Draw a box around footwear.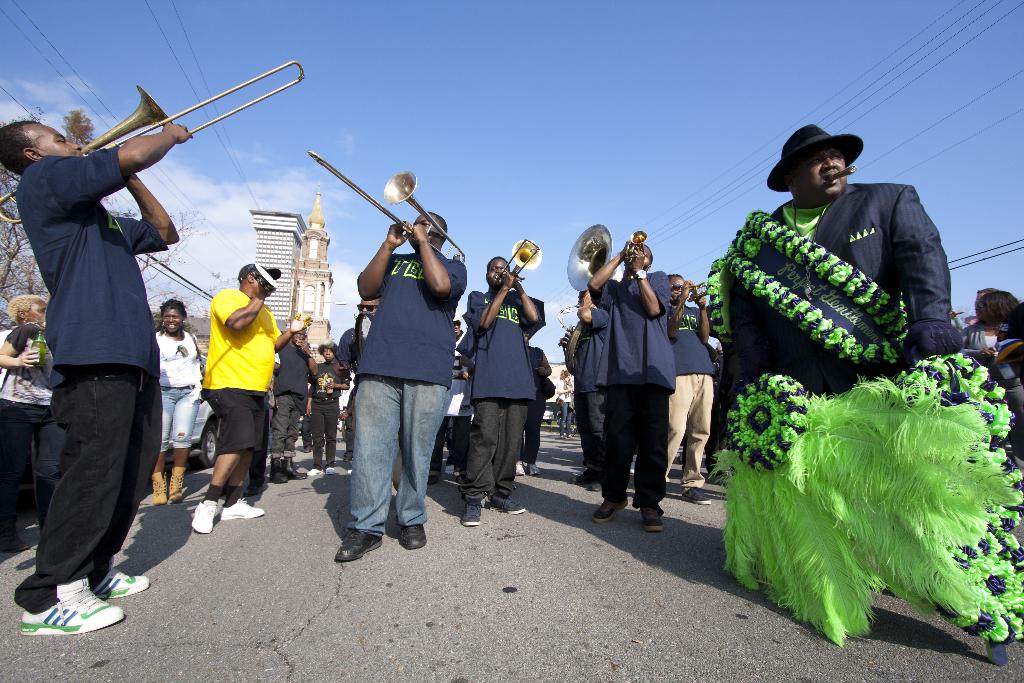
<bbox>337, 529, 392, 557</bbox>.
